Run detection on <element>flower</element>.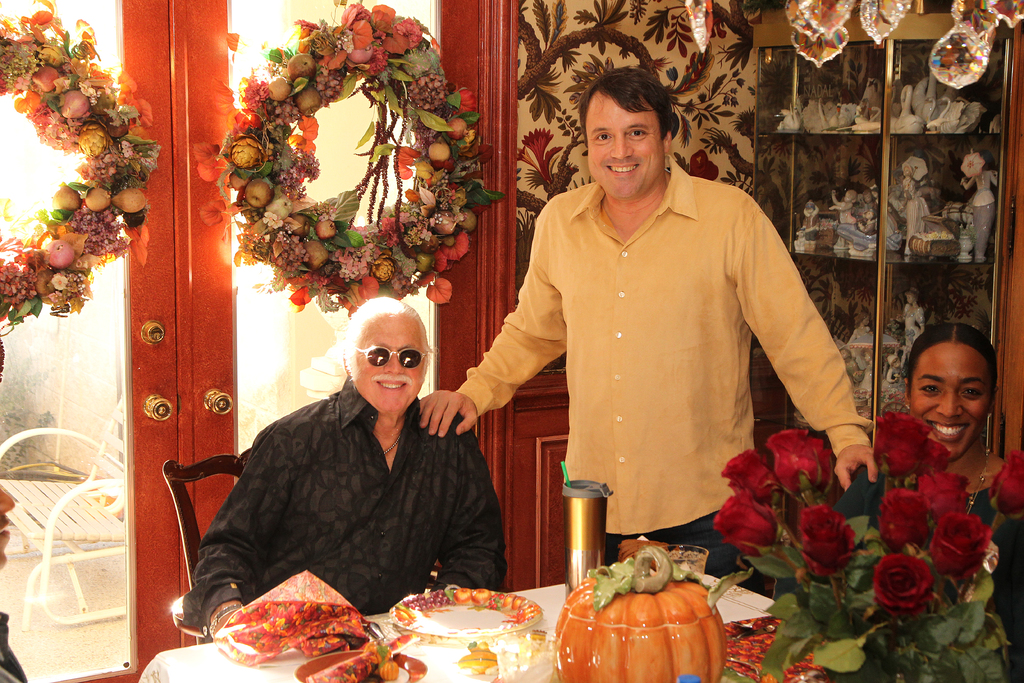
Result: bbox(906, 477, 960, 508).
